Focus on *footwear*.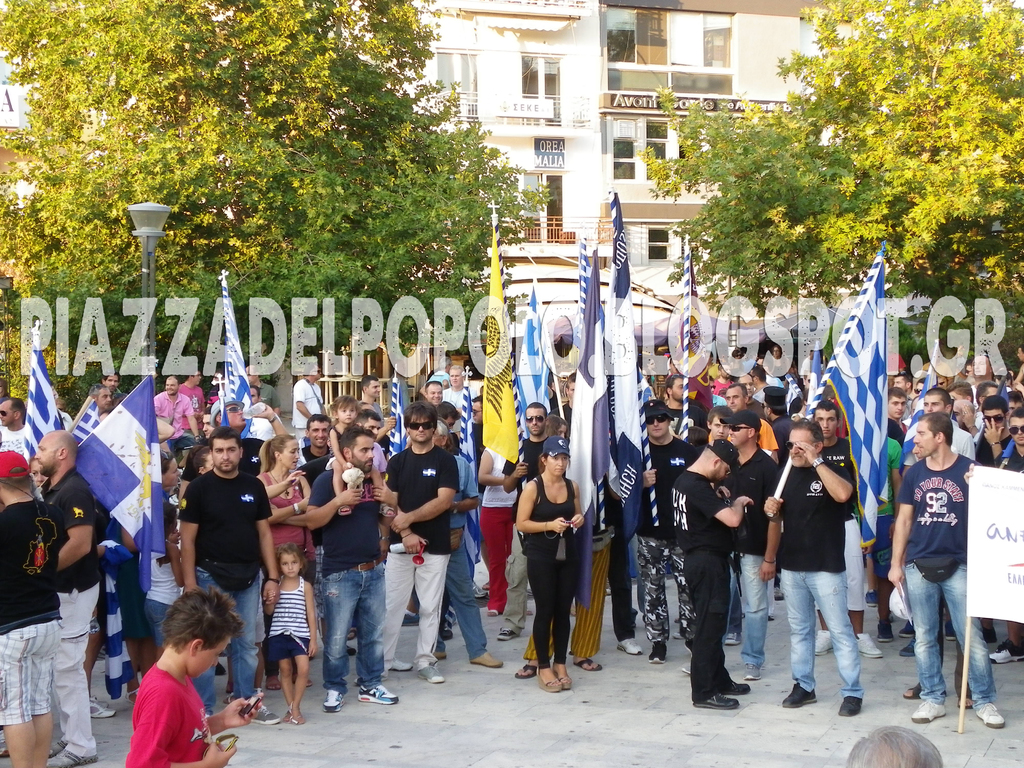
Focused at 909,700,946,722.
